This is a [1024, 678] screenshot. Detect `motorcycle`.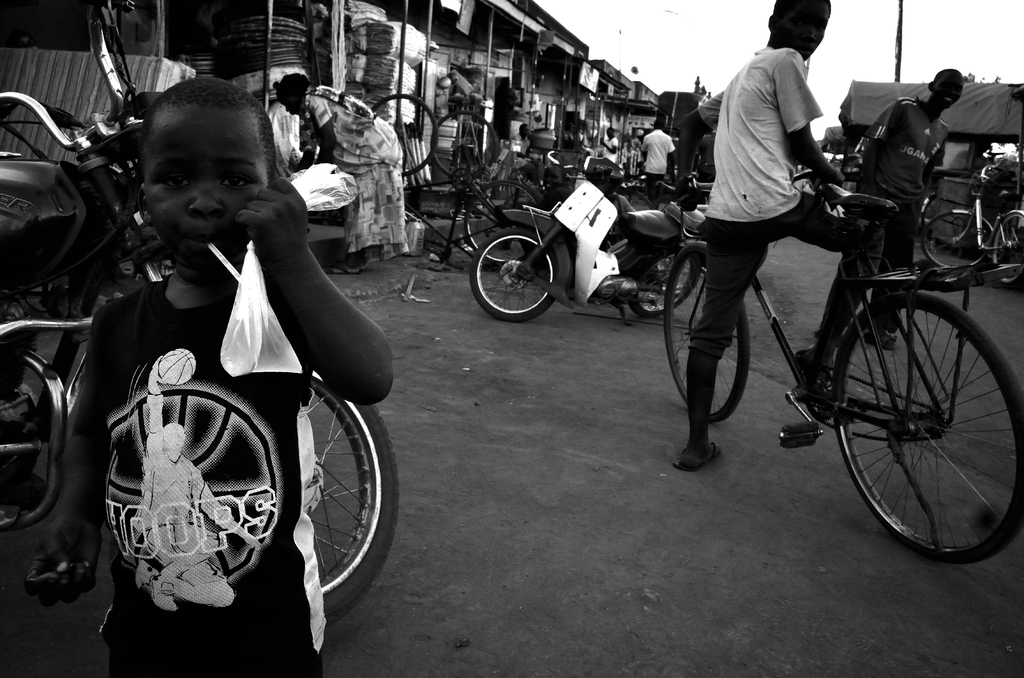
bbox(0, 0, 403, 623).
